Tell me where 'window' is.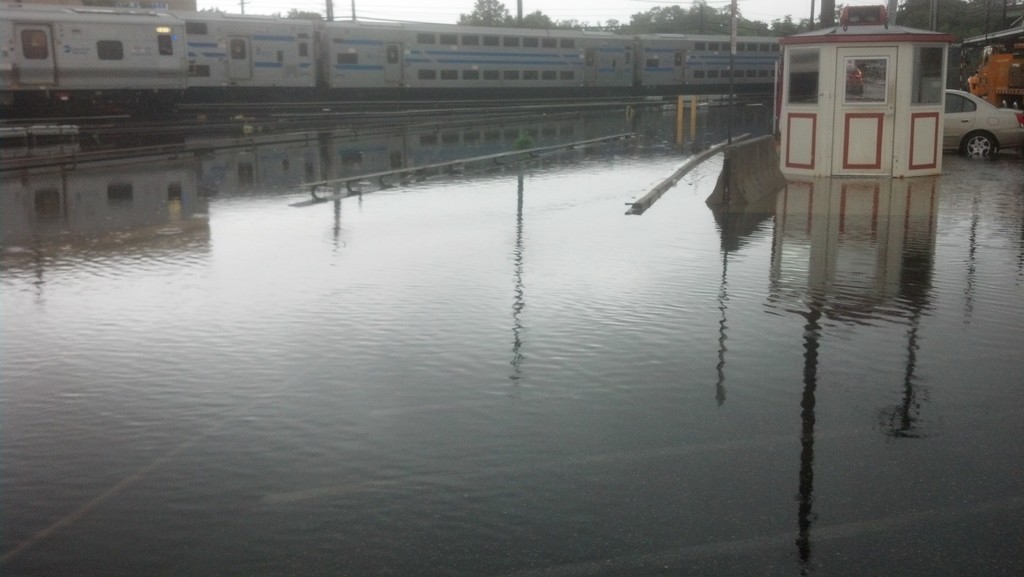
'window' is at 785,47,820,107.
